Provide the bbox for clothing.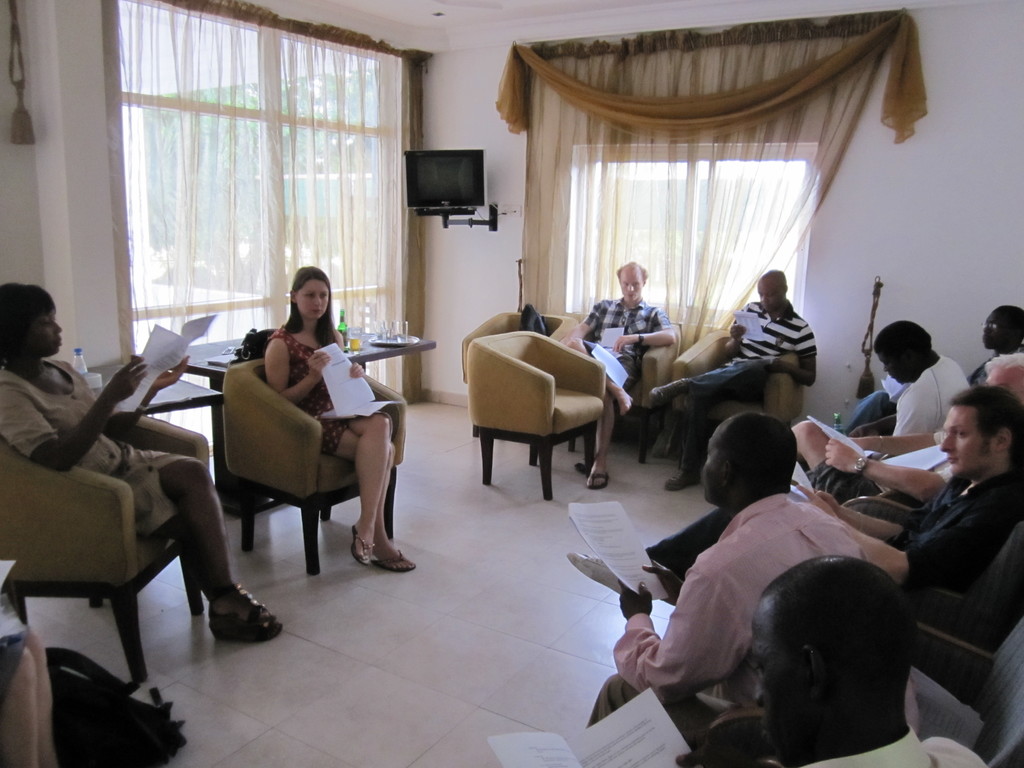
[652, 296, 820, 474].
